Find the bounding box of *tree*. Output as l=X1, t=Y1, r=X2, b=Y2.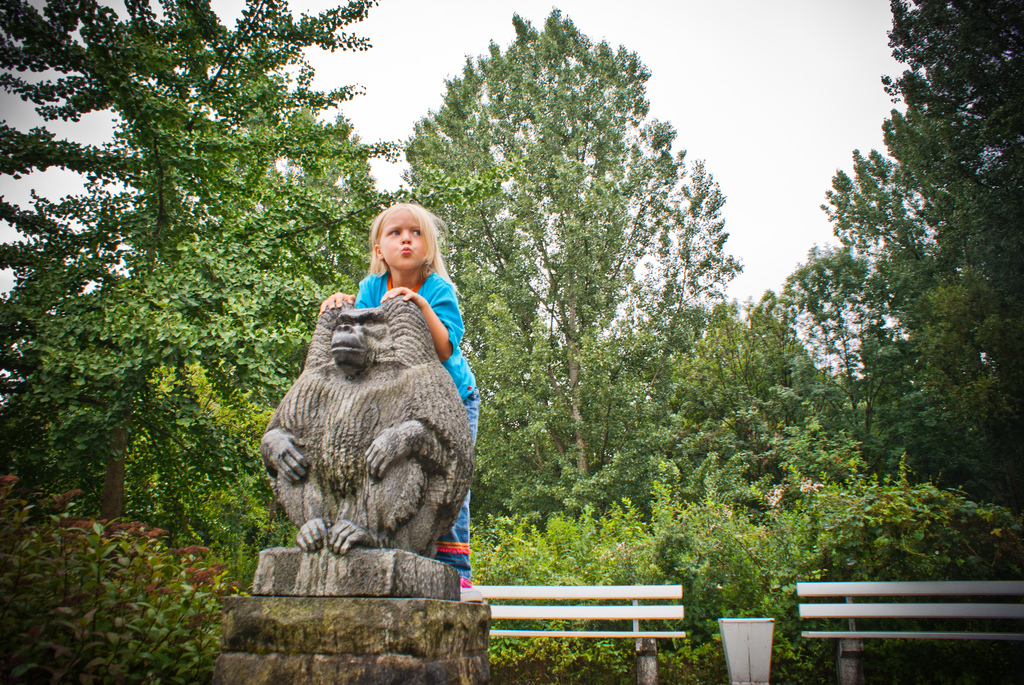
l=402, t=26, r=734, b=472.
